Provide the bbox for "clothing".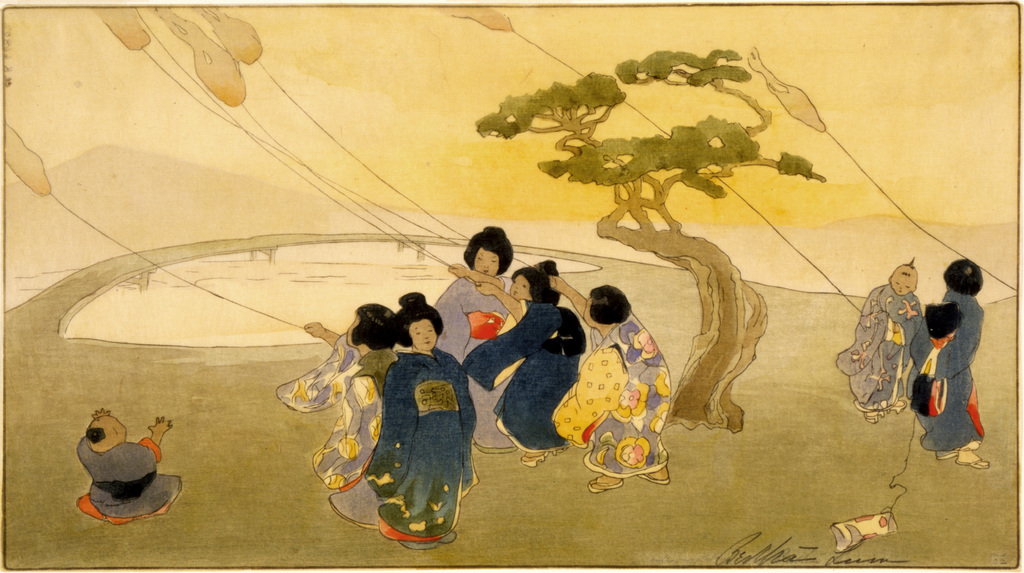
bbox(310, 307, 474, 536).
